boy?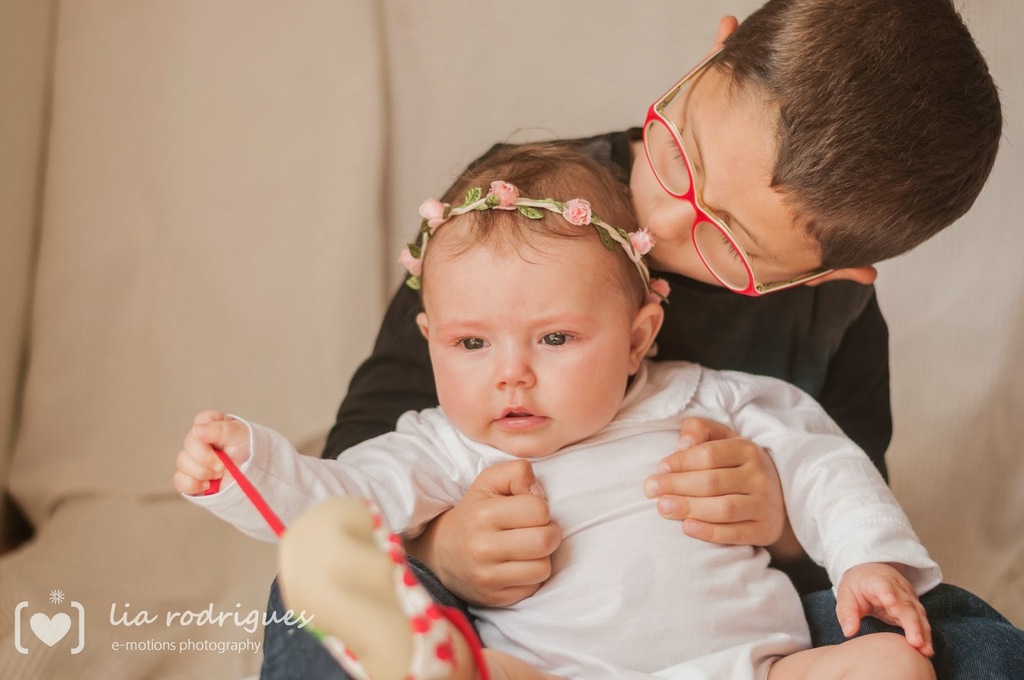
257,0,1023,679
